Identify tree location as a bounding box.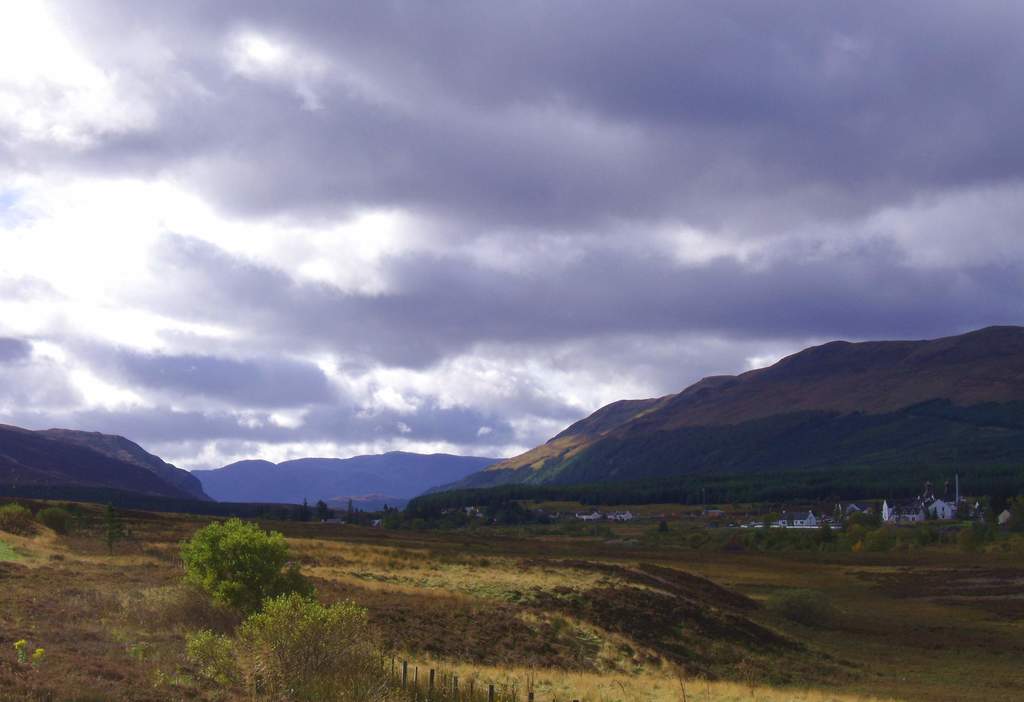
<bbox>39, 503, 84, 540</bbox>.
